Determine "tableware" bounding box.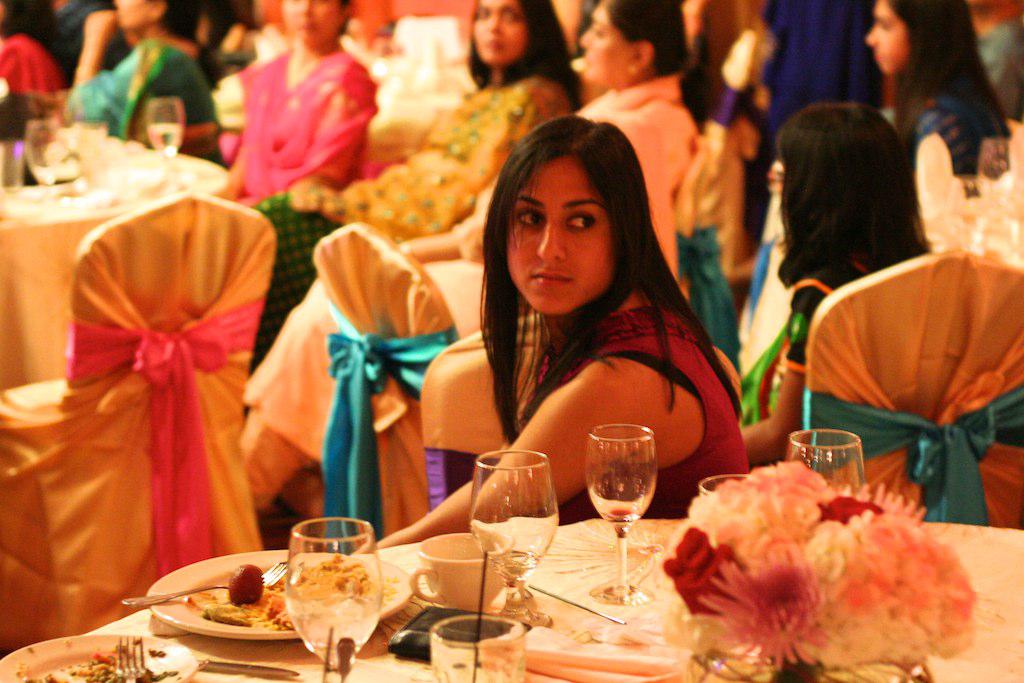
Determined: 118, 634, 147, 681.
